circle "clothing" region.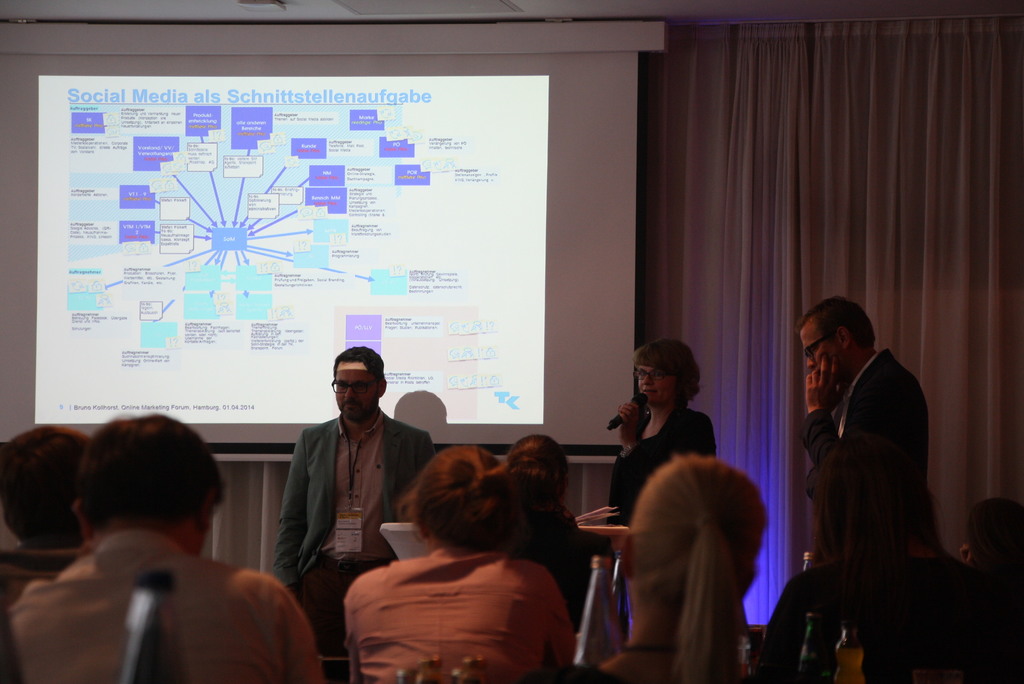
Region: 5 526 320 683.
